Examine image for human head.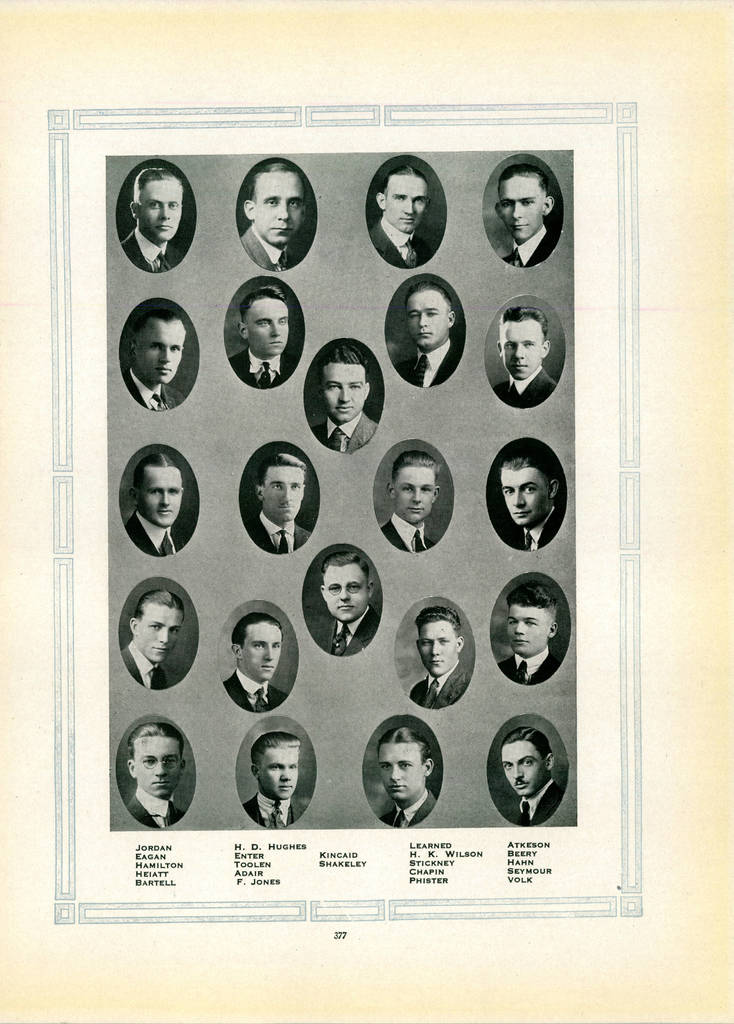
Examination result: <region>130, 454, 186, 527</region>.
